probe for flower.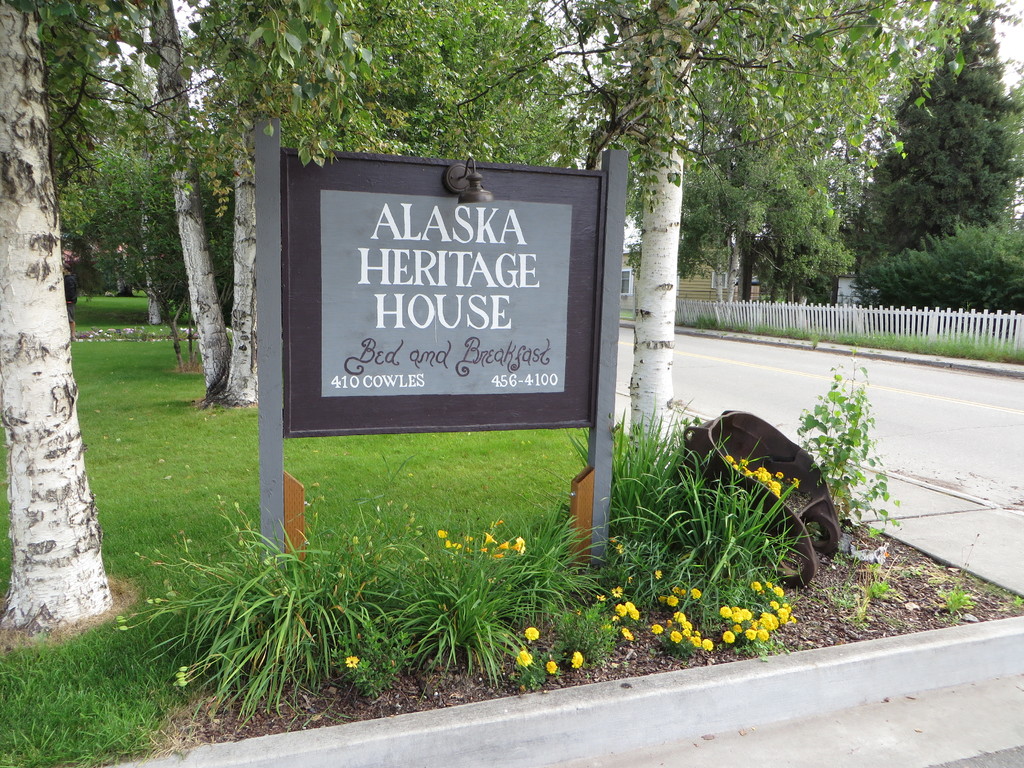
Probe result: (x1=652, y1=569, x2=660, y2=580).
